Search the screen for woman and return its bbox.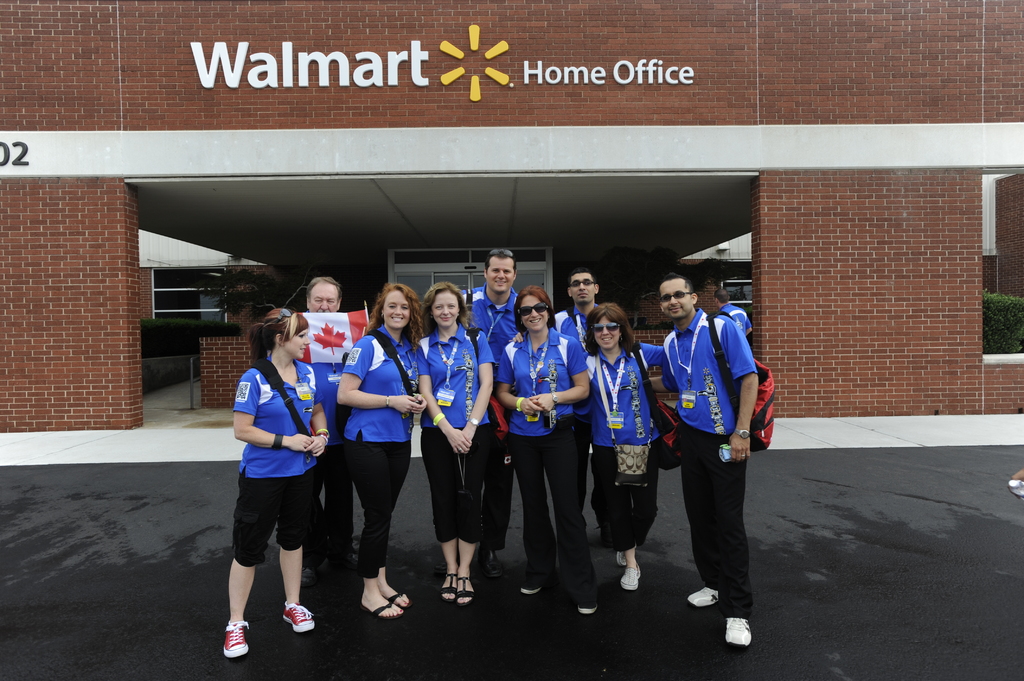
Found: <box>333,280,428,617</box>.
